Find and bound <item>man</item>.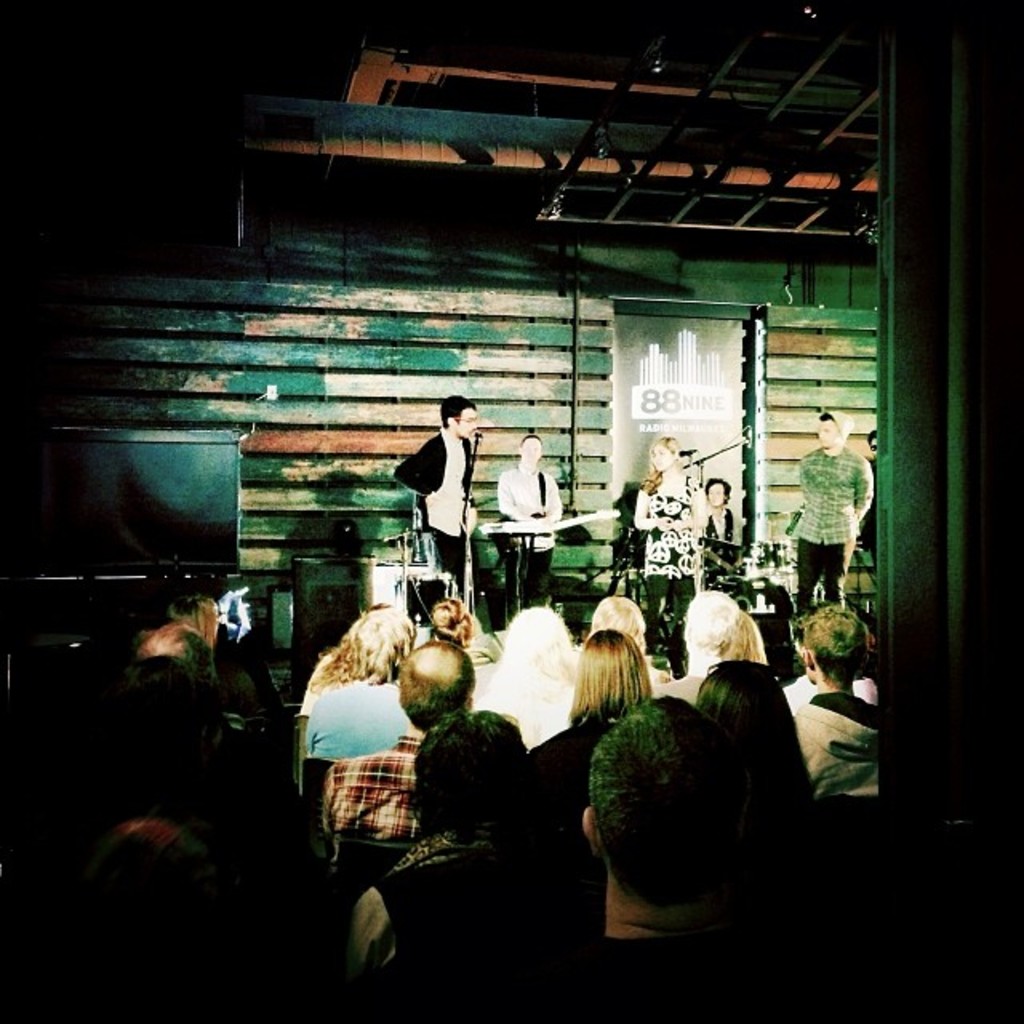
Bound: locate(394, 392, 478, 616).
